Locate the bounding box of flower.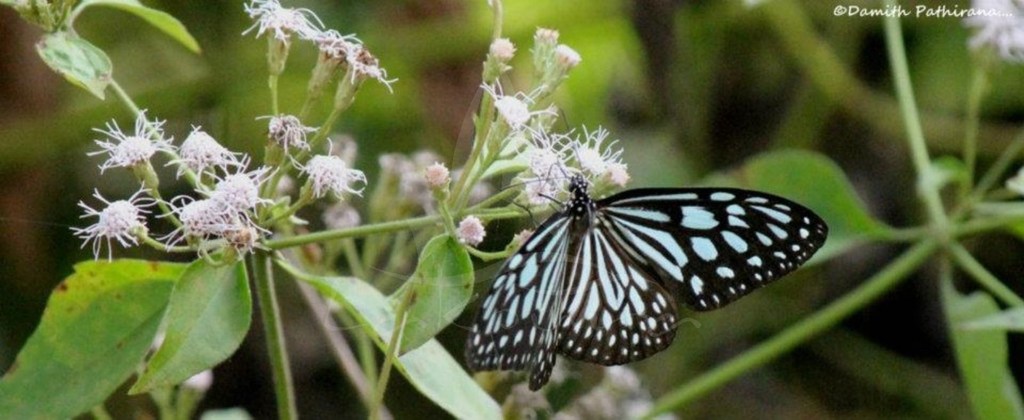
Bounding box: bbox=(255, 112, 316, 153).
